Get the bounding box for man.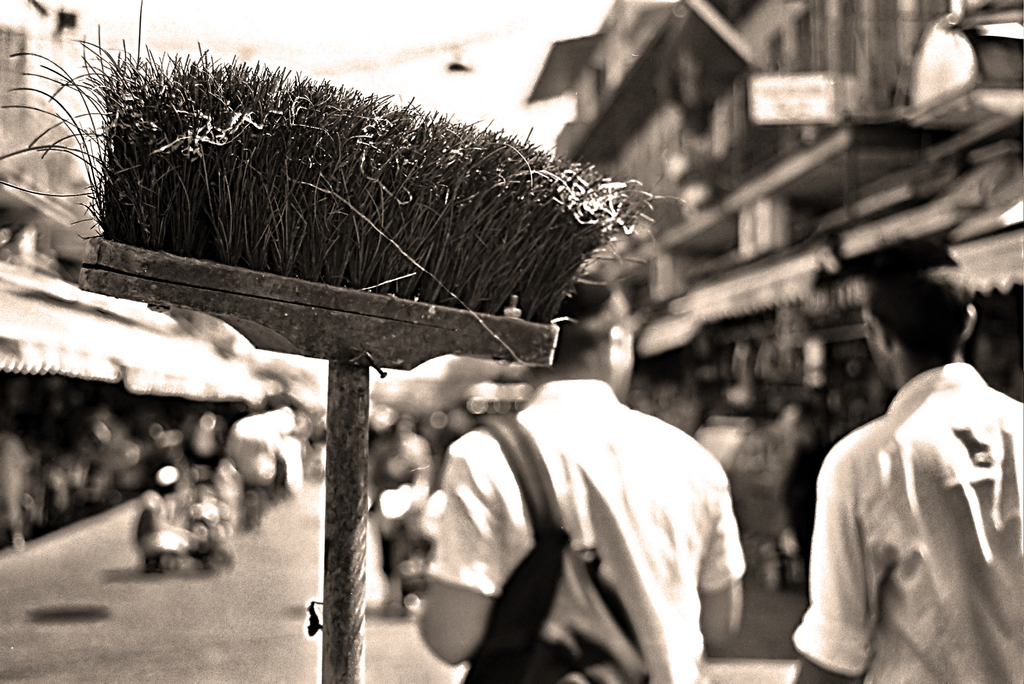
<box>416,284,749,683</box>.
